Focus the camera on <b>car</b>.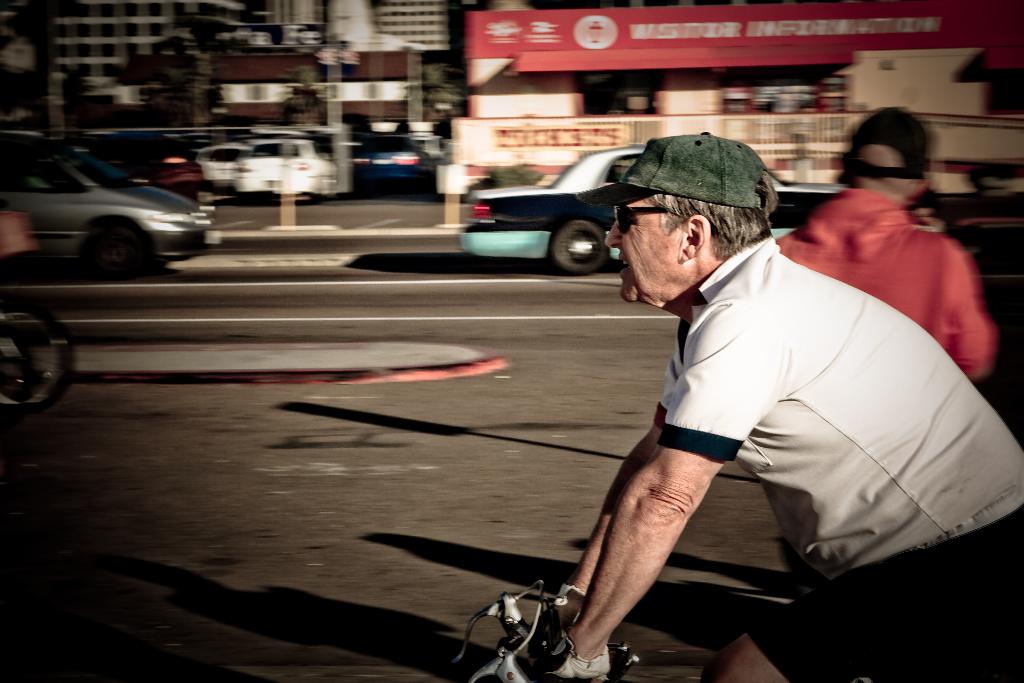
Focus region: (x1=919, y1=182, x2=1023, y2=312).
